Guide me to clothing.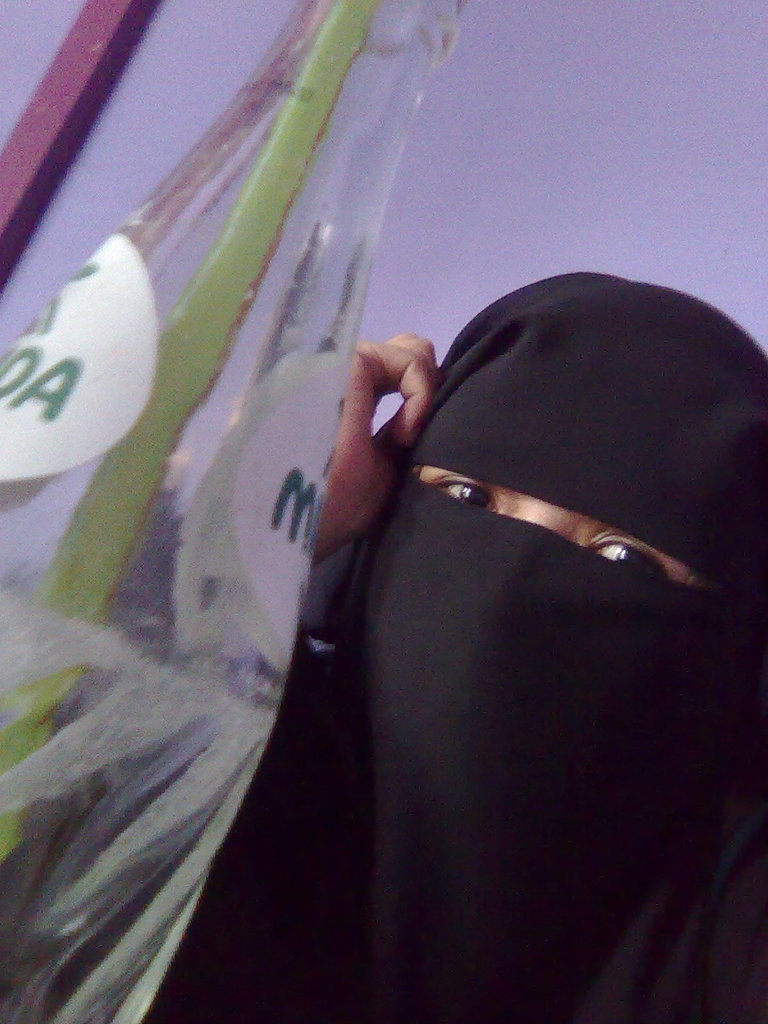
Guidance: 127/270/767/1023.
